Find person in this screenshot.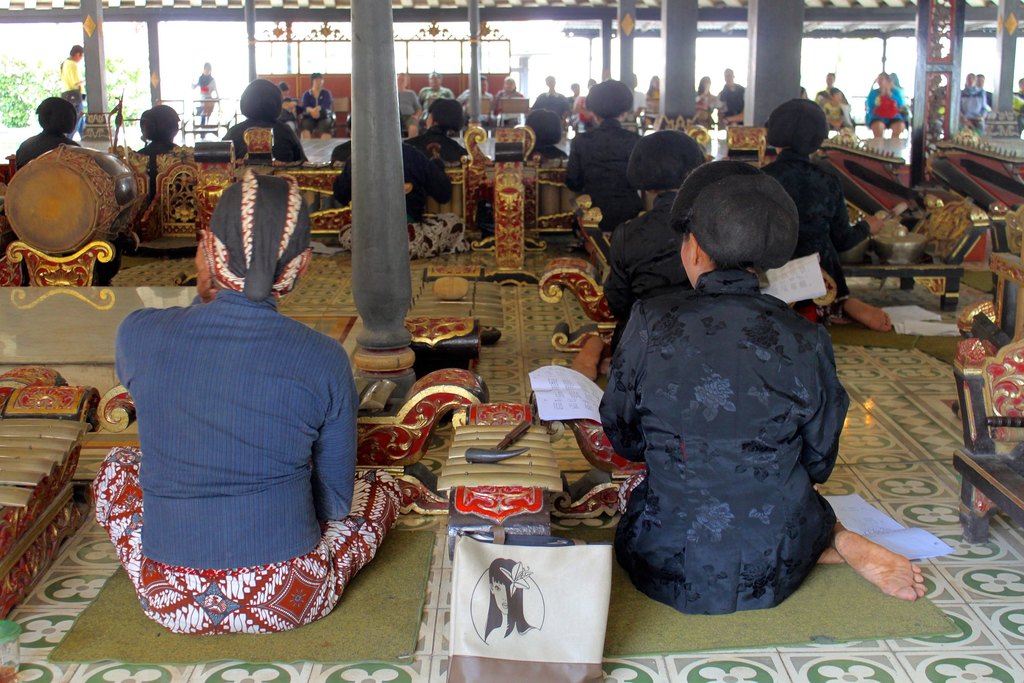
The bounding box for person is BBox(413, 100, 465, 161).
